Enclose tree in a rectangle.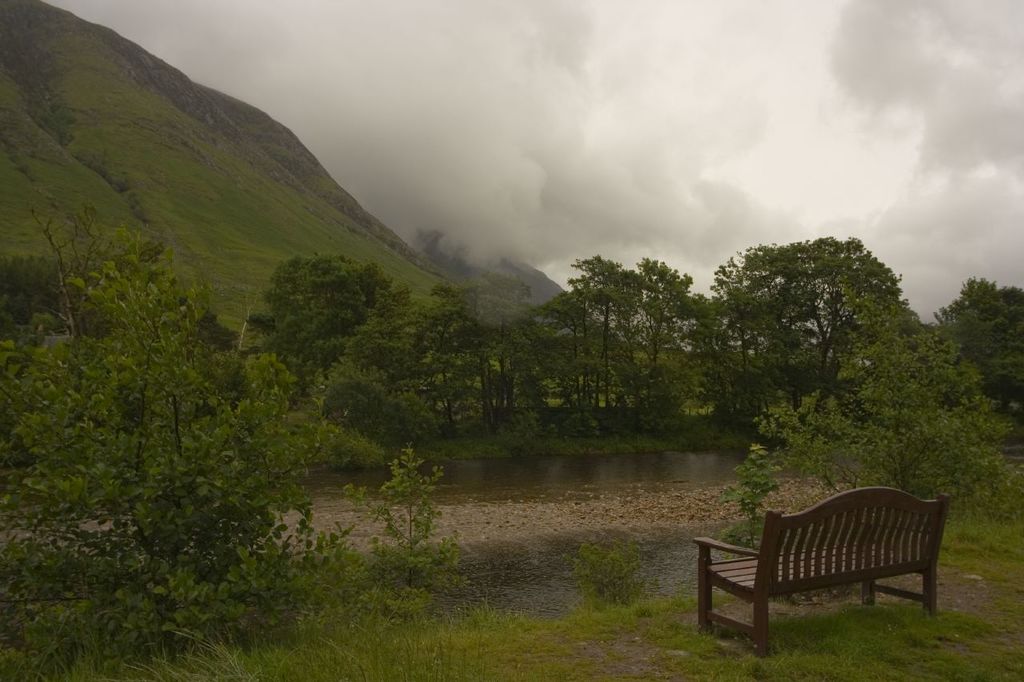
detection(714, 229, 914, 425).
